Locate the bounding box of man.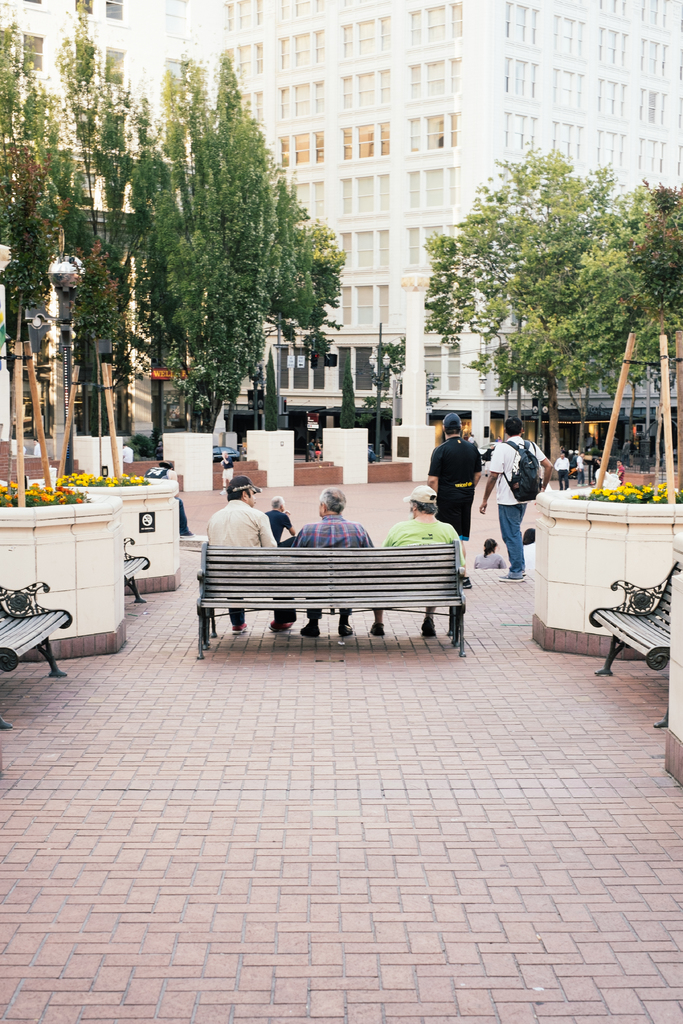
Bounding box: (553, 452, 571, 490).
